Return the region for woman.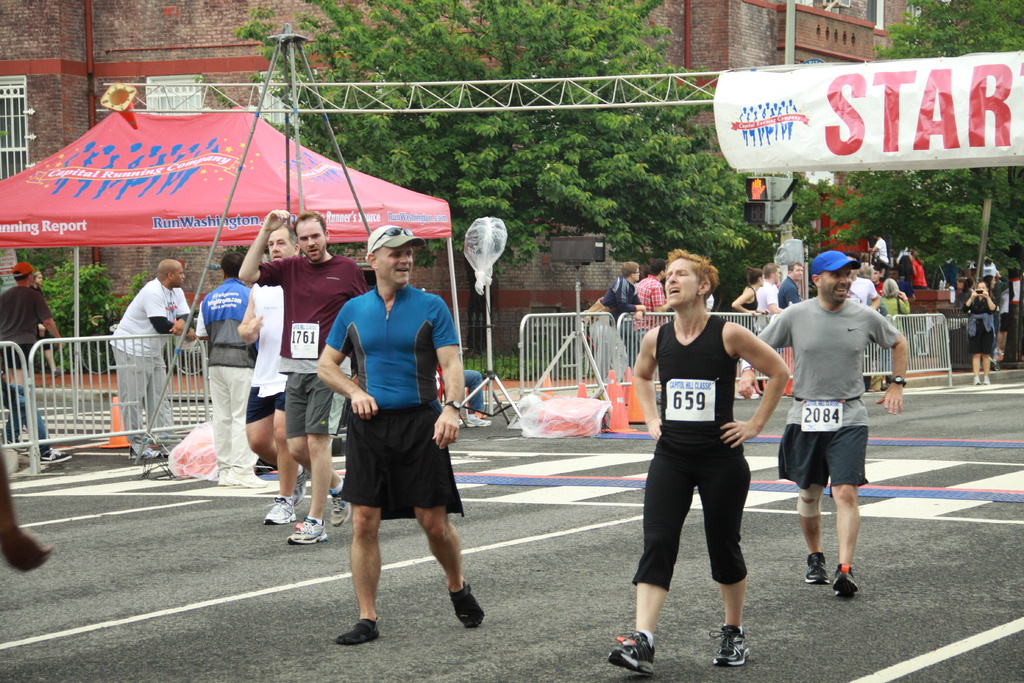
[left=873, top=273, right=916, bottom=336].
